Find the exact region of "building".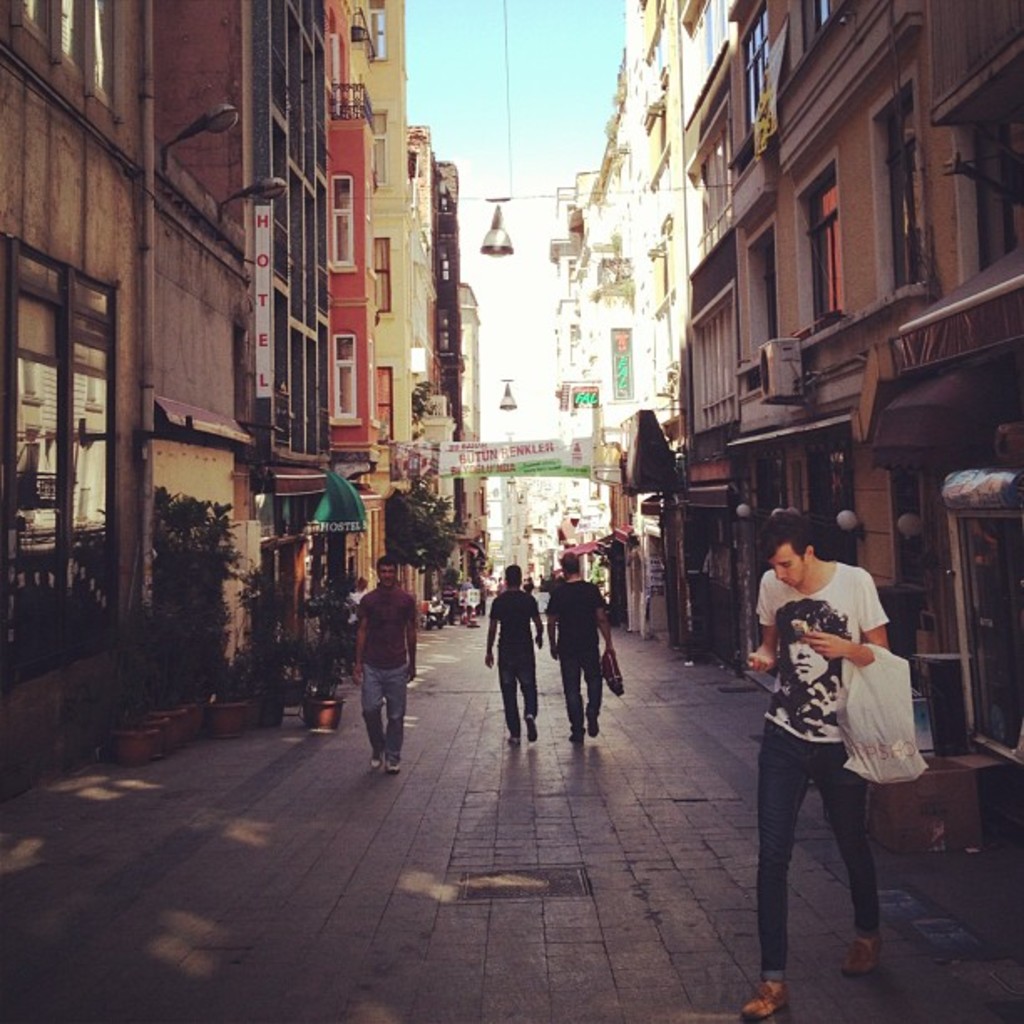
Exact region: box(0, 0, 479, 790).
